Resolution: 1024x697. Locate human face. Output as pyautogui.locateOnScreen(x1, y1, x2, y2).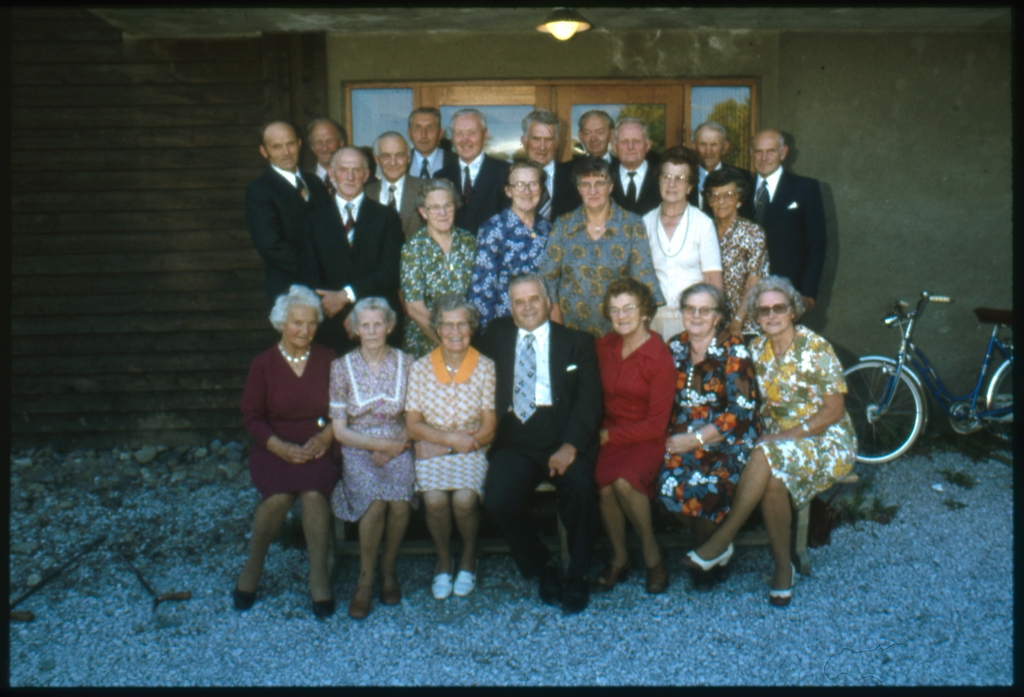
pyautogui.locateOnScreen(264, 124, 300, 170).
